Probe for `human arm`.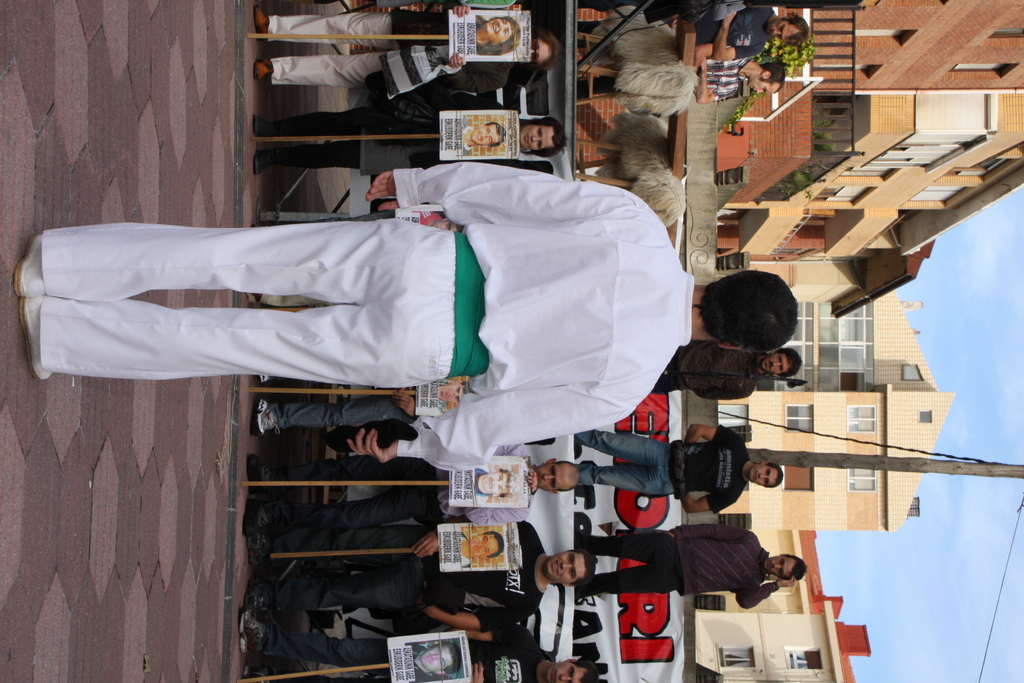
Probe result: 522:472:536:497.
